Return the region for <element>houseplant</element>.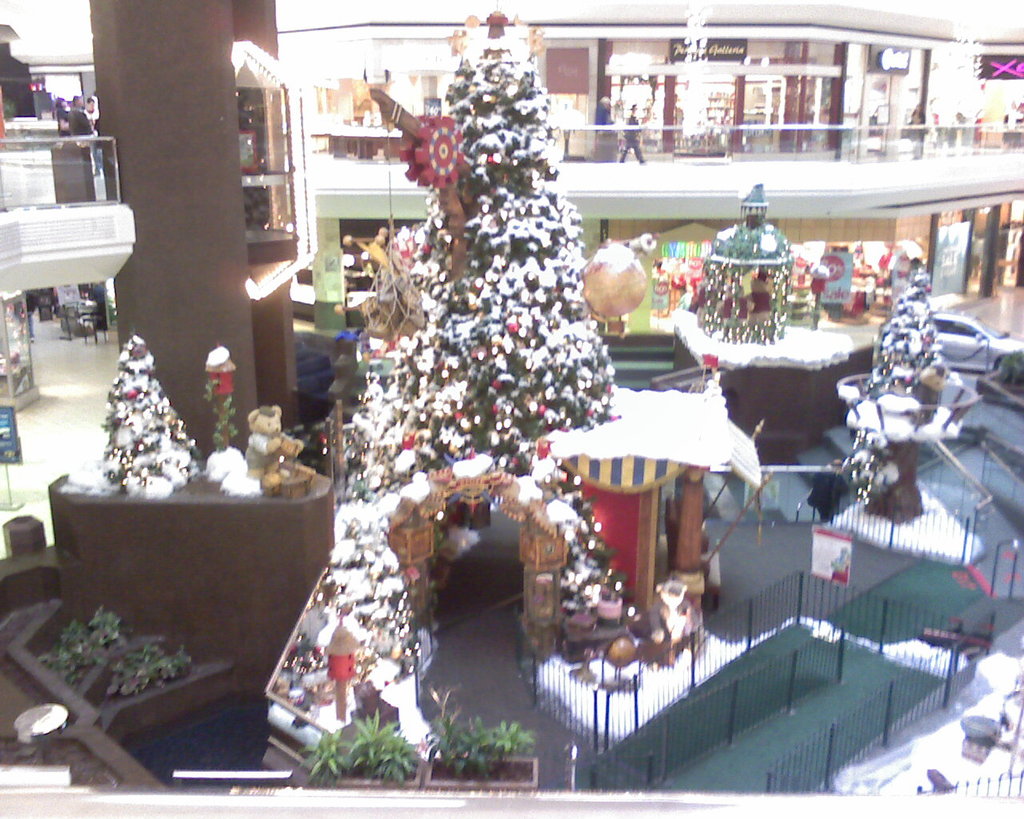
298, 707, 423, 789.
